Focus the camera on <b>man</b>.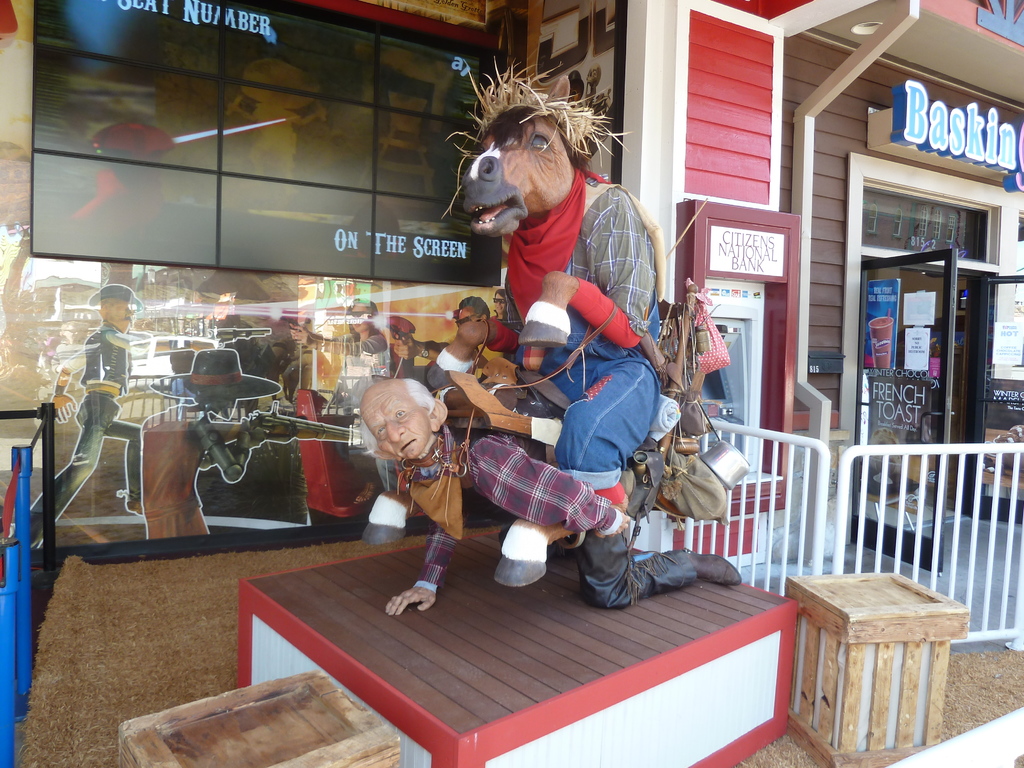
Focus region: (393, 294, 492, 382).
